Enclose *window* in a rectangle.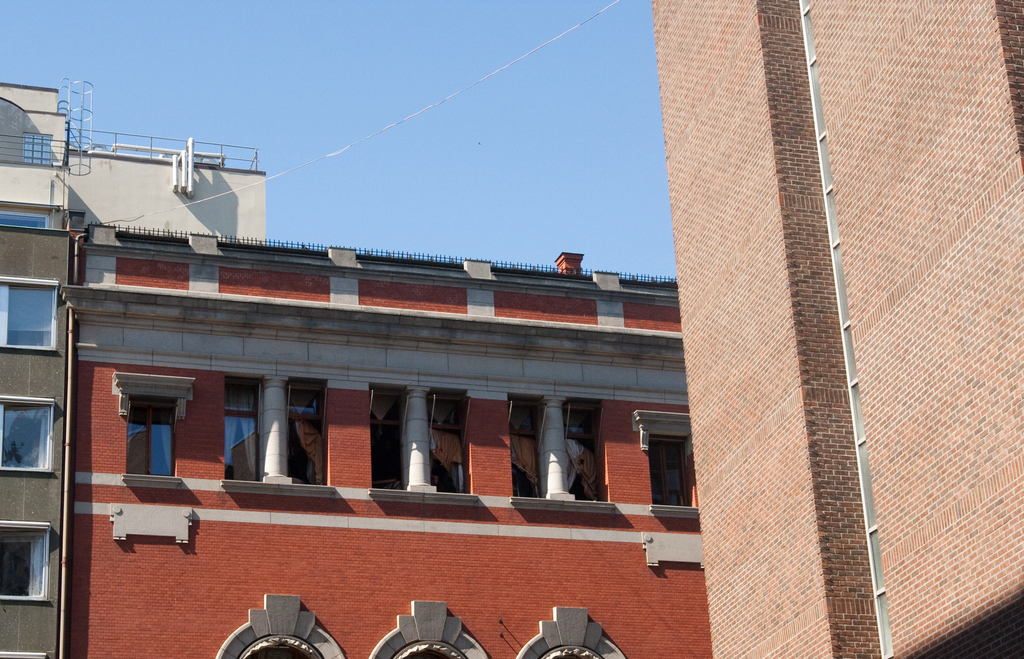
(0,523,54,598).
